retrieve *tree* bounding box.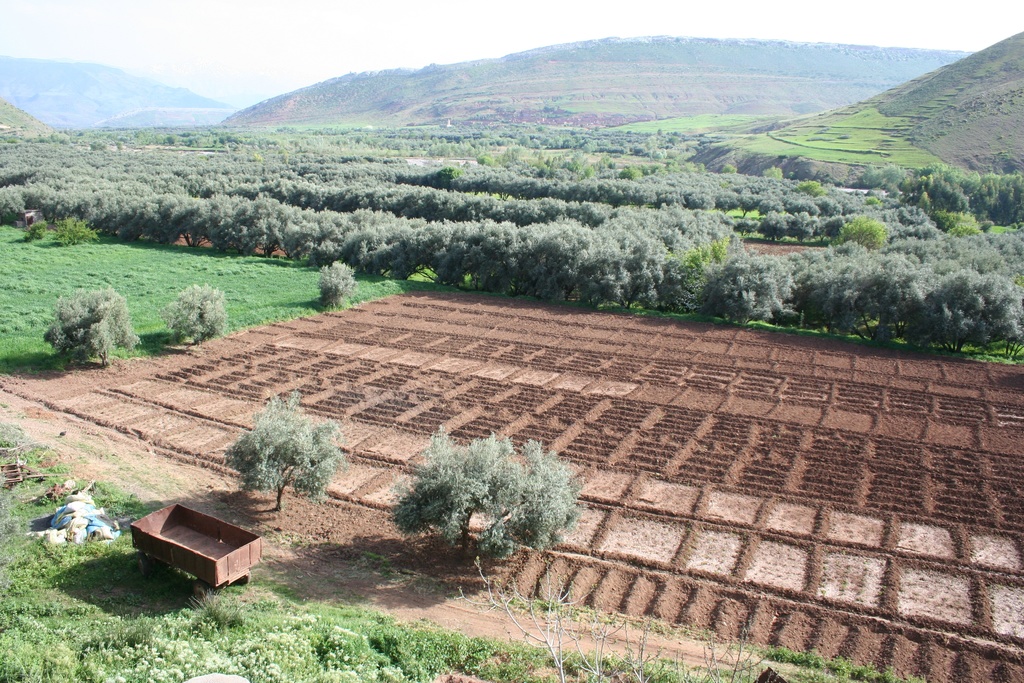
Bounding box: x1=317, y1=255, x2=355, y2=306.
